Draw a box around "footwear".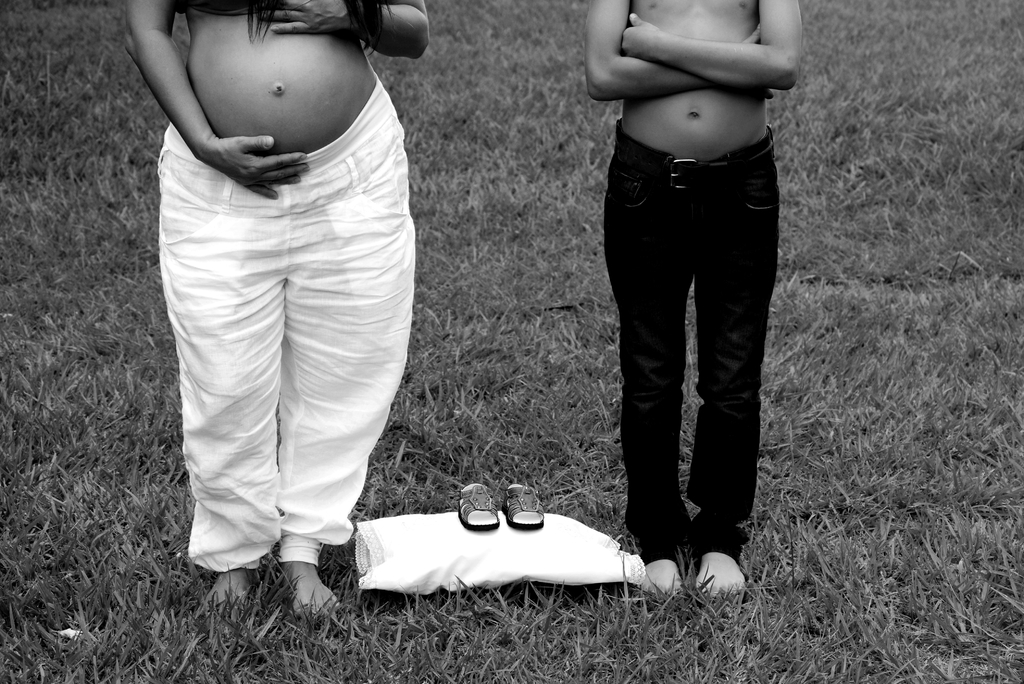
458/482/498/526.
